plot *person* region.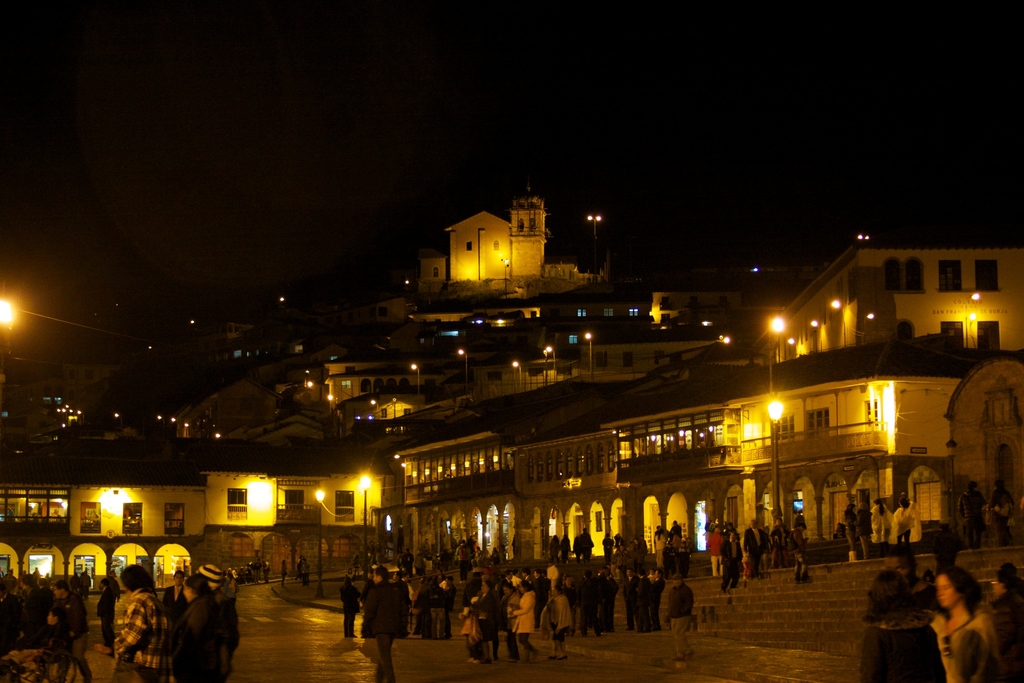
Plotted at <box>665,574,696,661</box>.
